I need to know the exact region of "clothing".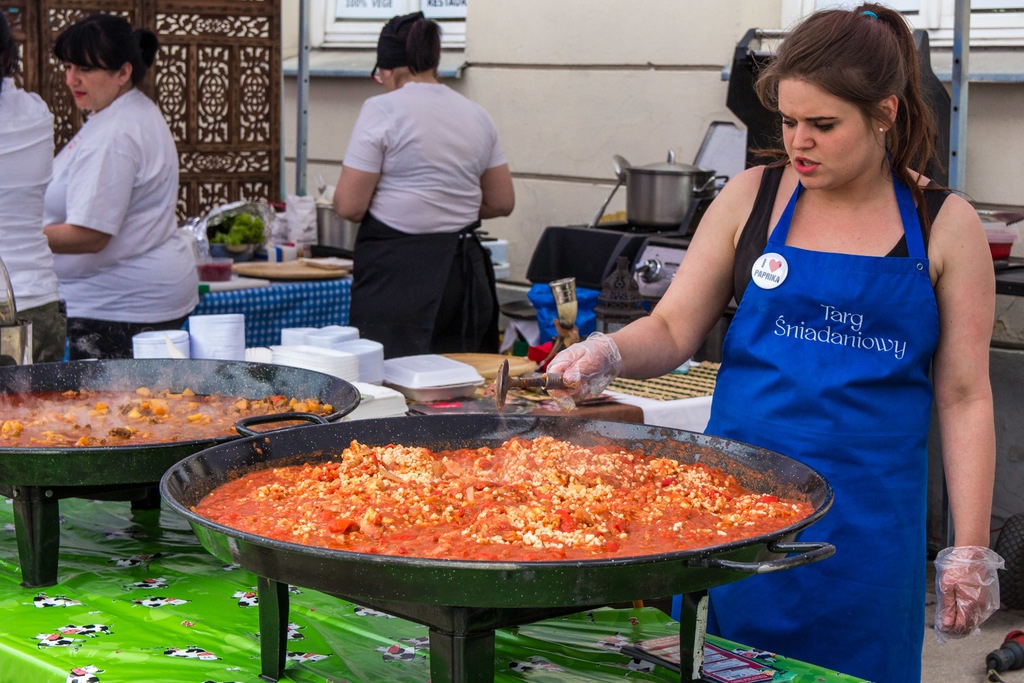
Region: (46,87,197,360).
